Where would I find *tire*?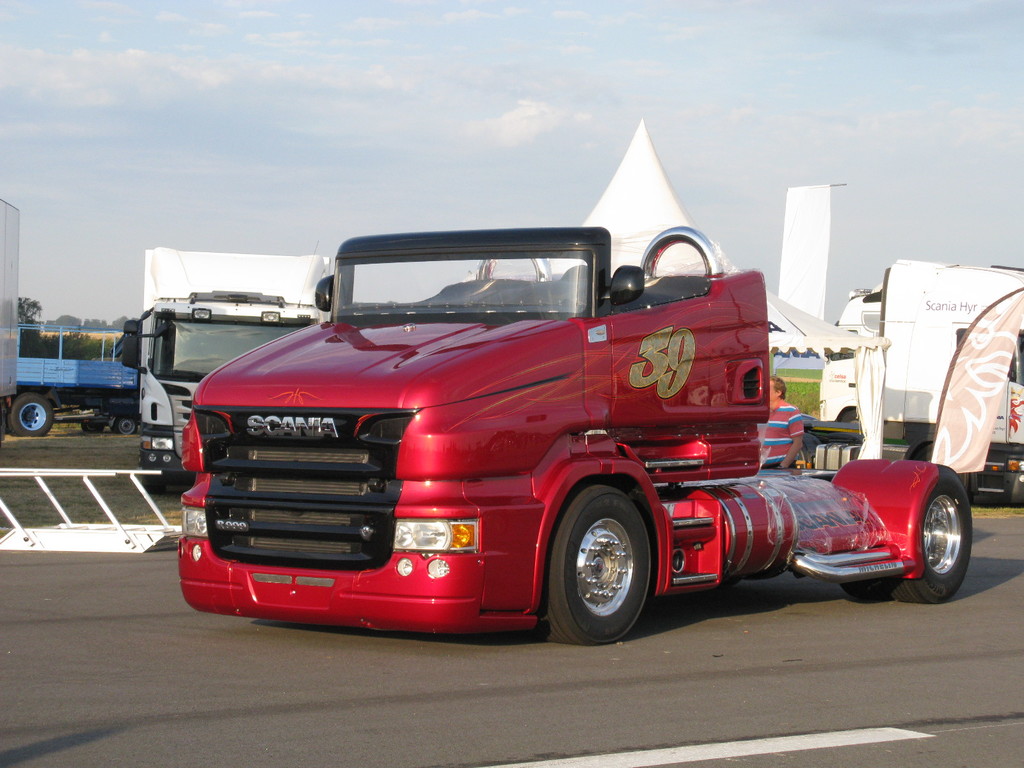
At bbox=[4, 390, 57, 437].
